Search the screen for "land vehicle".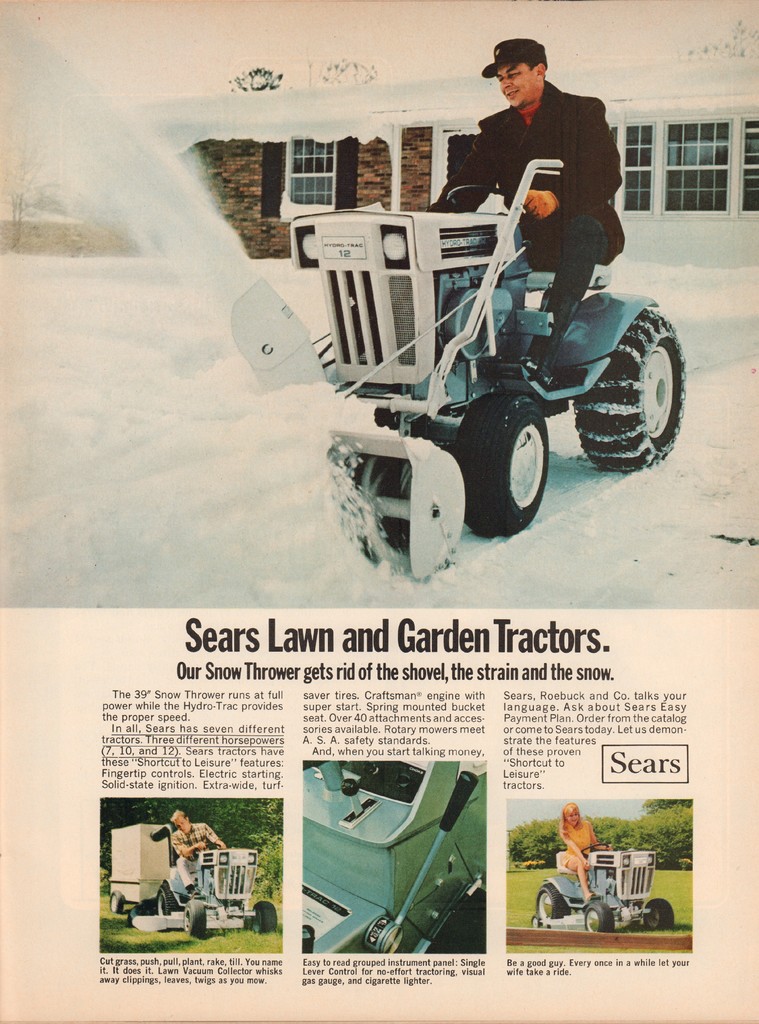
Found at 111:822:176:915.
